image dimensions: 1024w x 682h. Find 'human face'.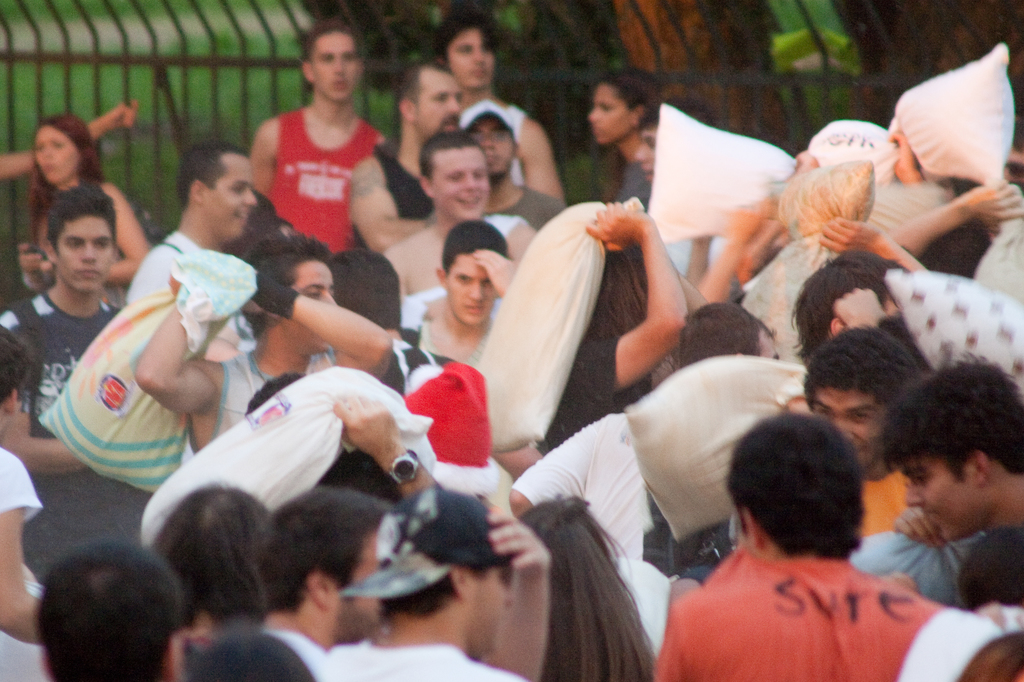
l=433, t=151, r=487, b=214.
